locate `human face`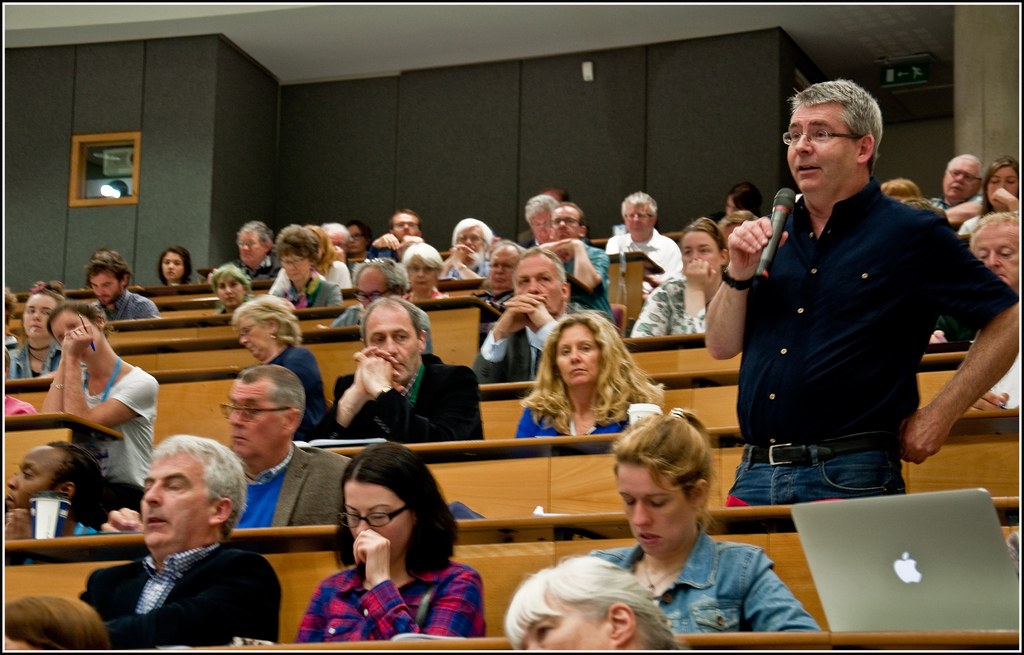
pyautogui.locateOnScreen(616, 468, 689, 553)
